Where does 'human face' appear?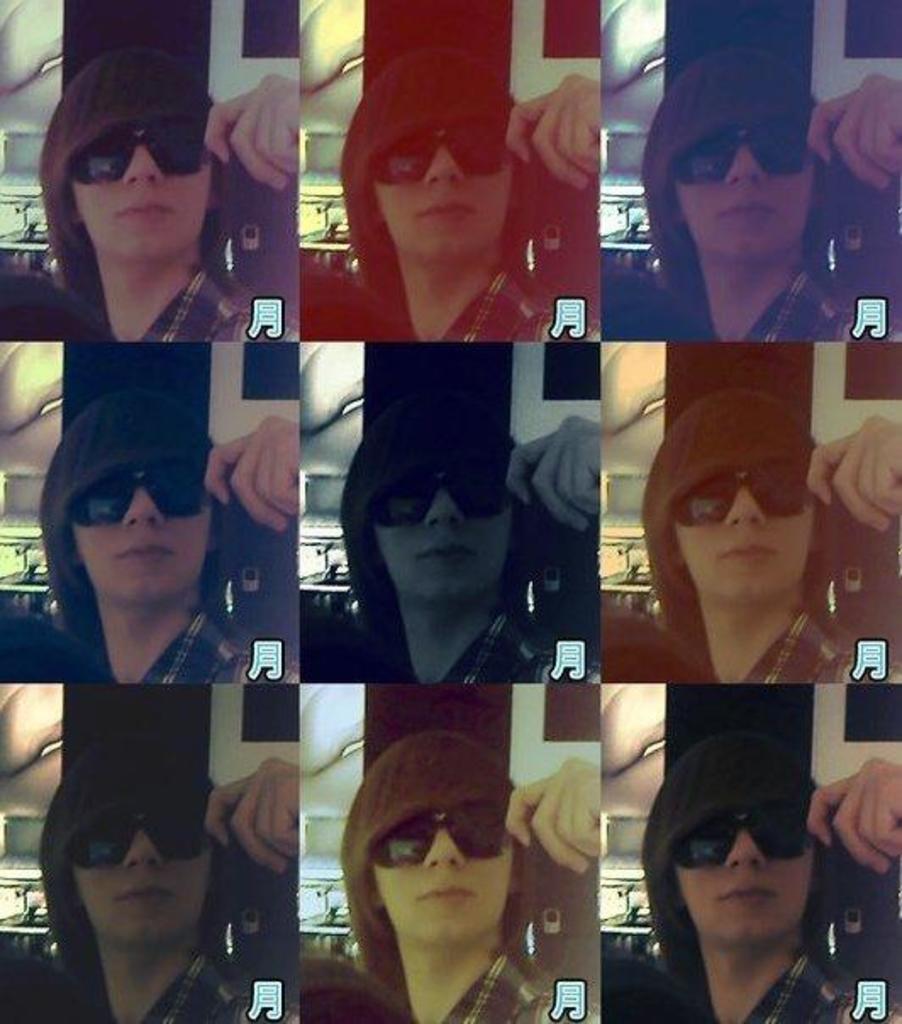
Appears at {"left": 76, "top": 827, "right": 210, "bottom": 941}.
